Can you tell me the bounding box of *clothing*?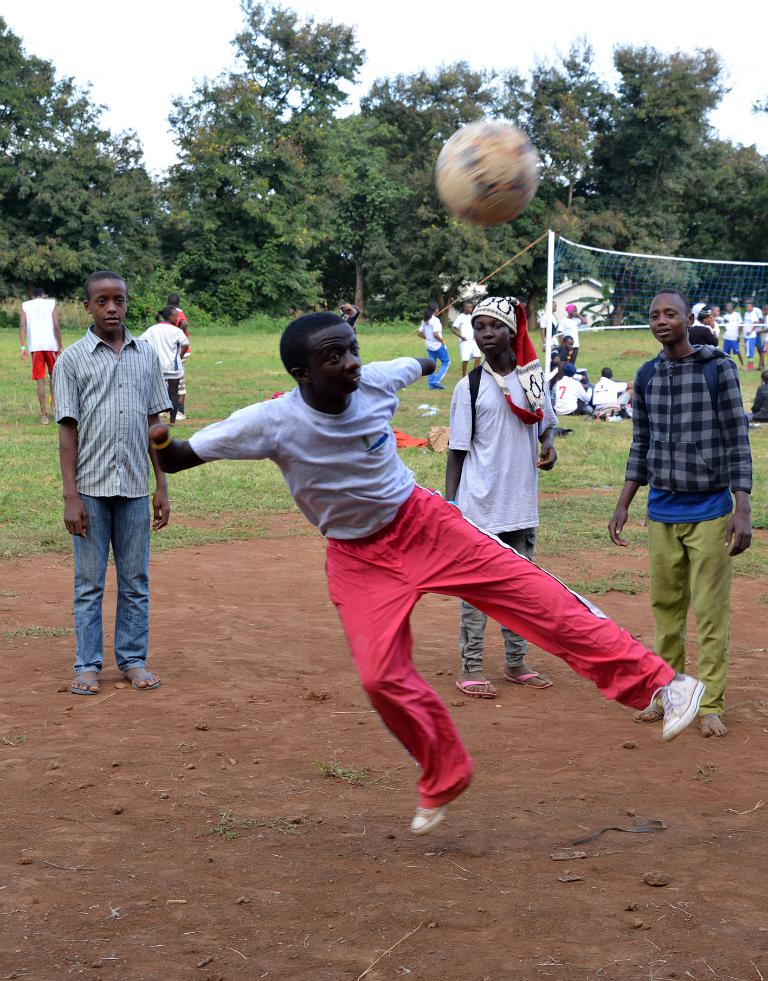
{"x1": 716, "y1": 304, "x2": 745, "y2": 348}.
